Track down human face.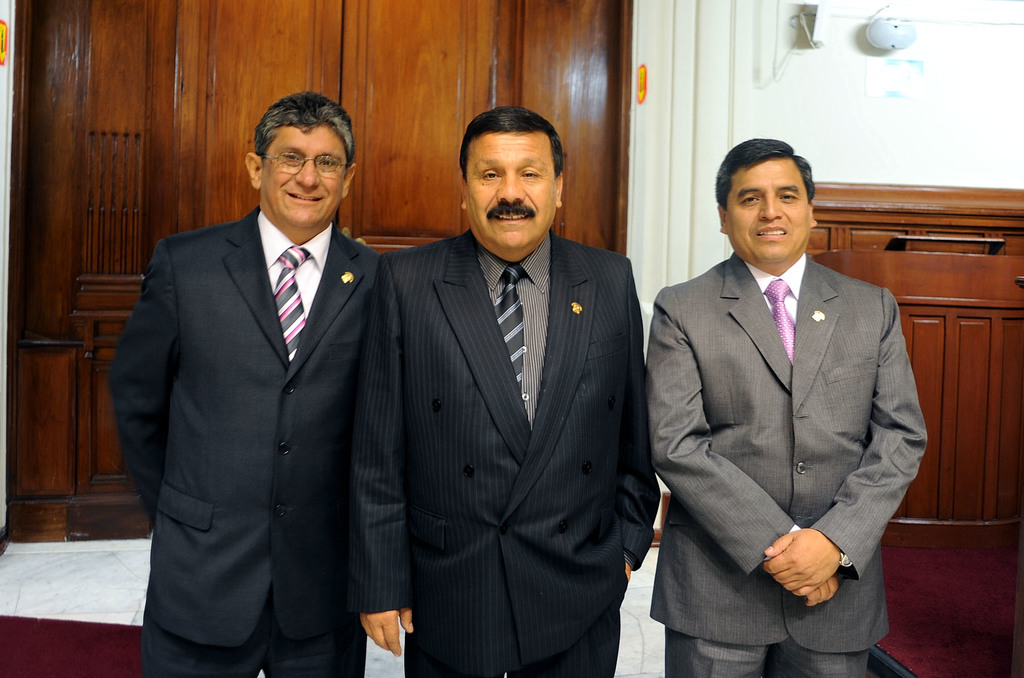
Tracked to [left=260, top=125, right=342, bottom=225].
